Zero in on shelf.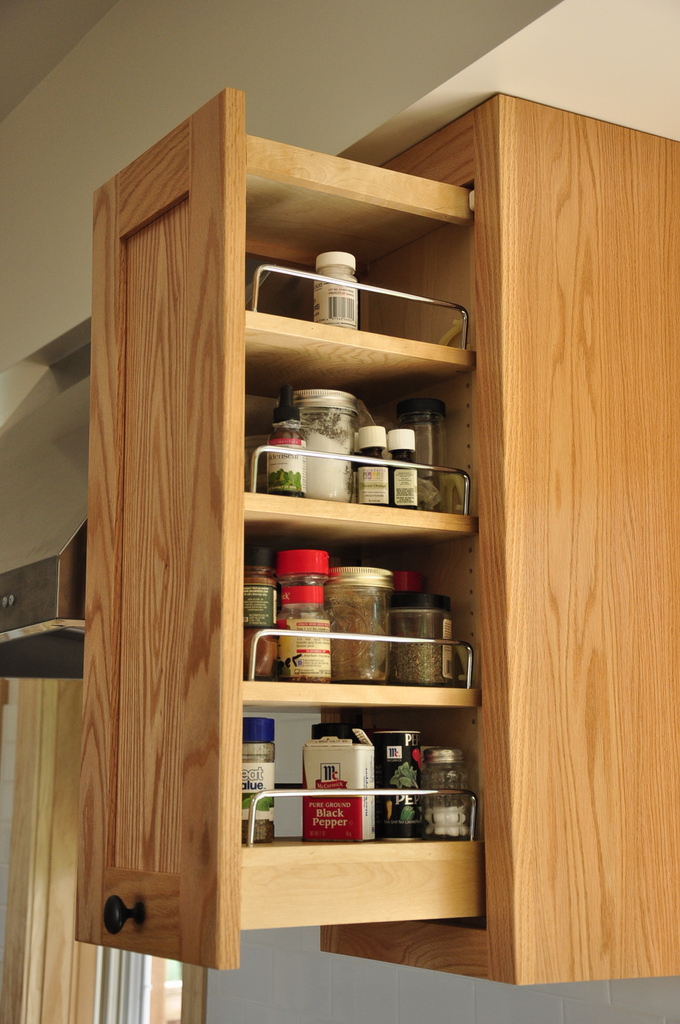
Zeroed in: l=0, t=674, r=204, b=1023.
